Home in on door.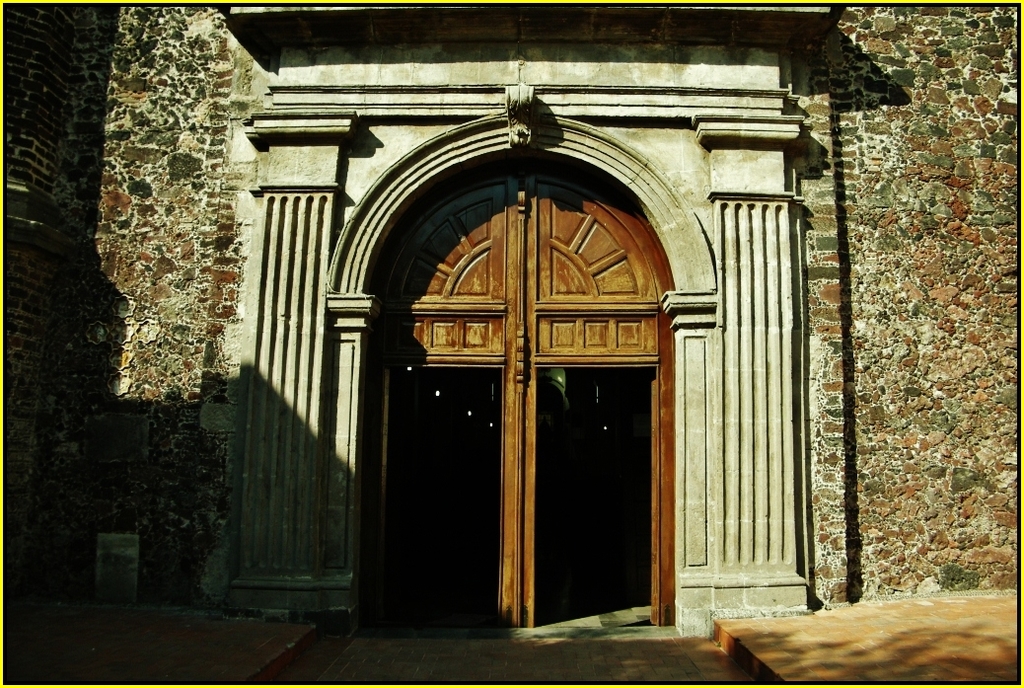
Homed in at [x1=377, y1=367, x2=408, y2=628].
